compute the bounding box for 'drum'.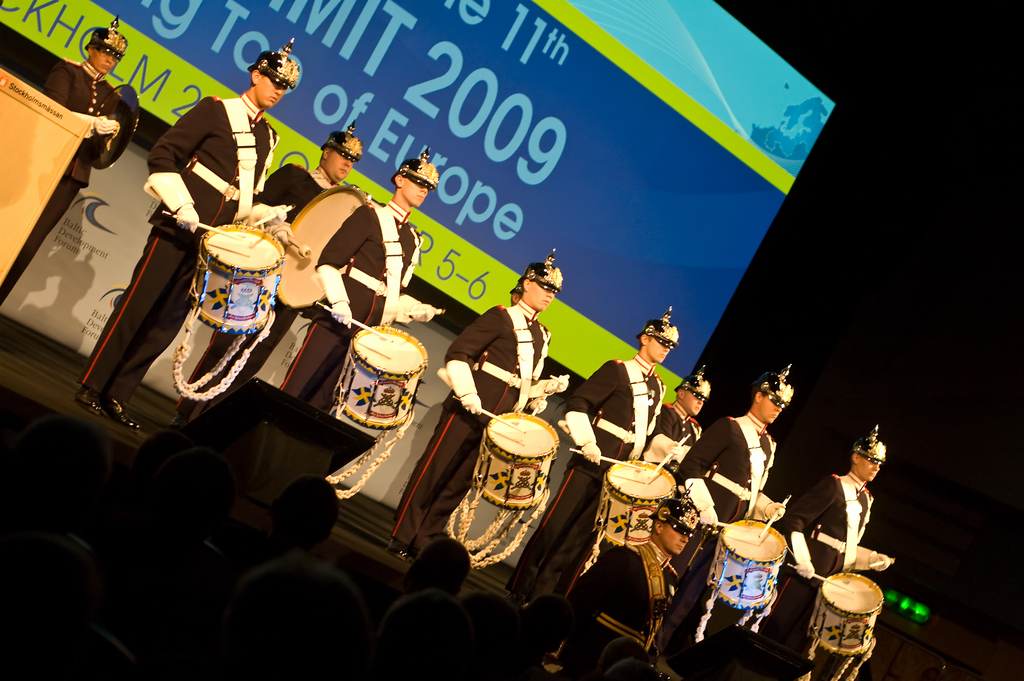
[left=596, top=459, right=675, bottom=549].
